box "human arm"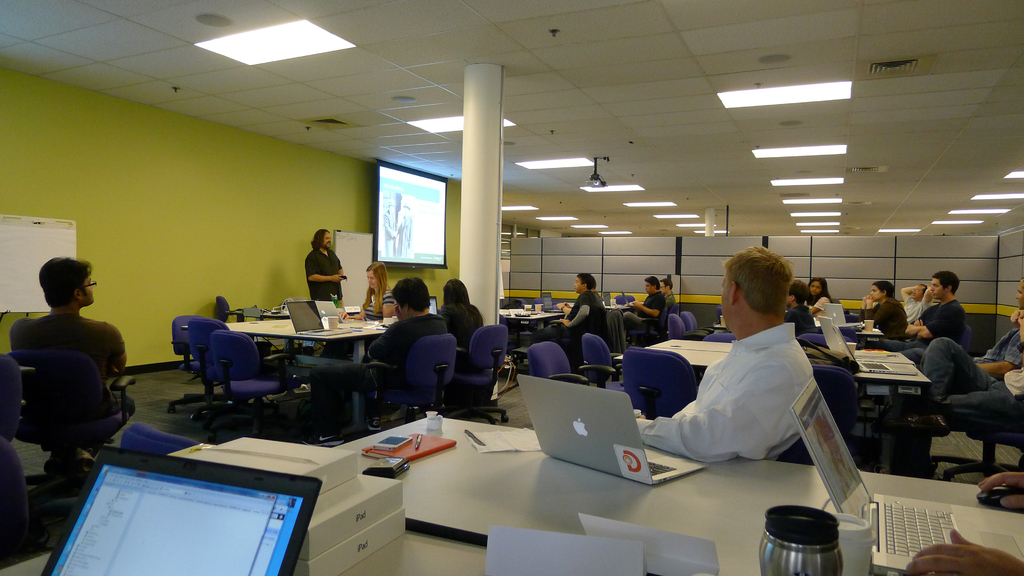
locate(857, 296, 899, 334)
